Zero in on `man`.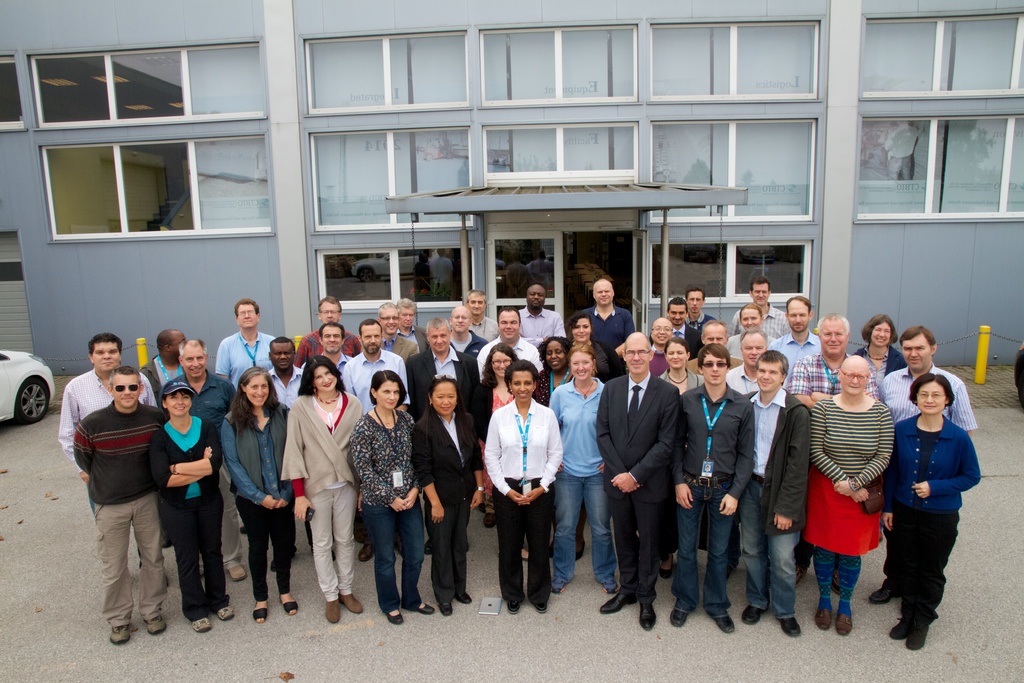
Zeroed in: box(645, 315, 675, 376).
